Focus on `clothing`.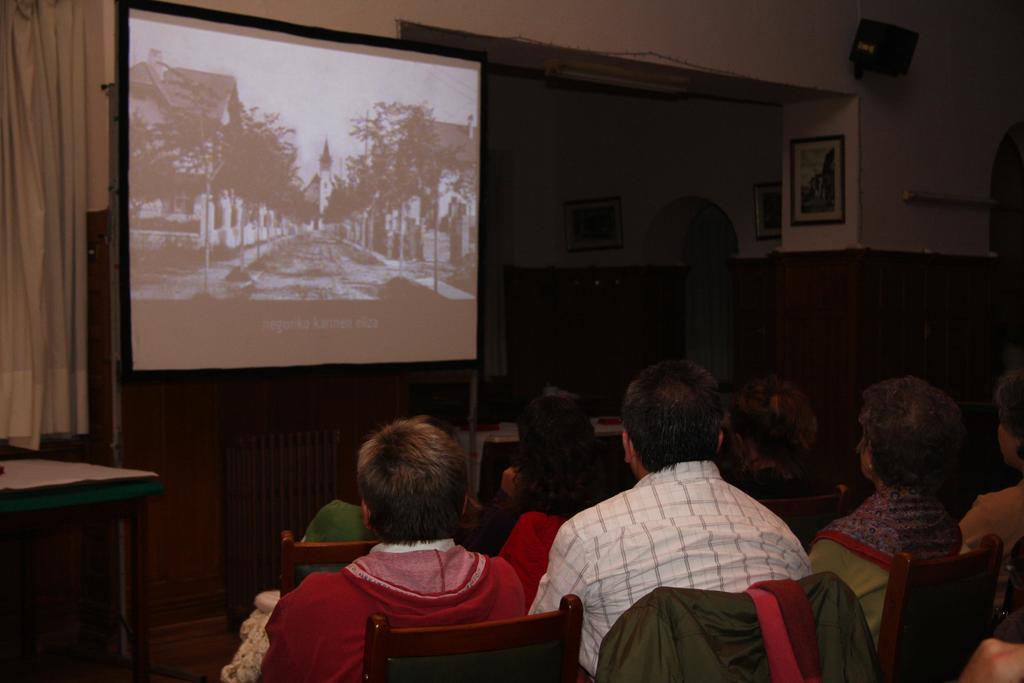
Focused at (left=529, top=456, right=810, bottom=674).
